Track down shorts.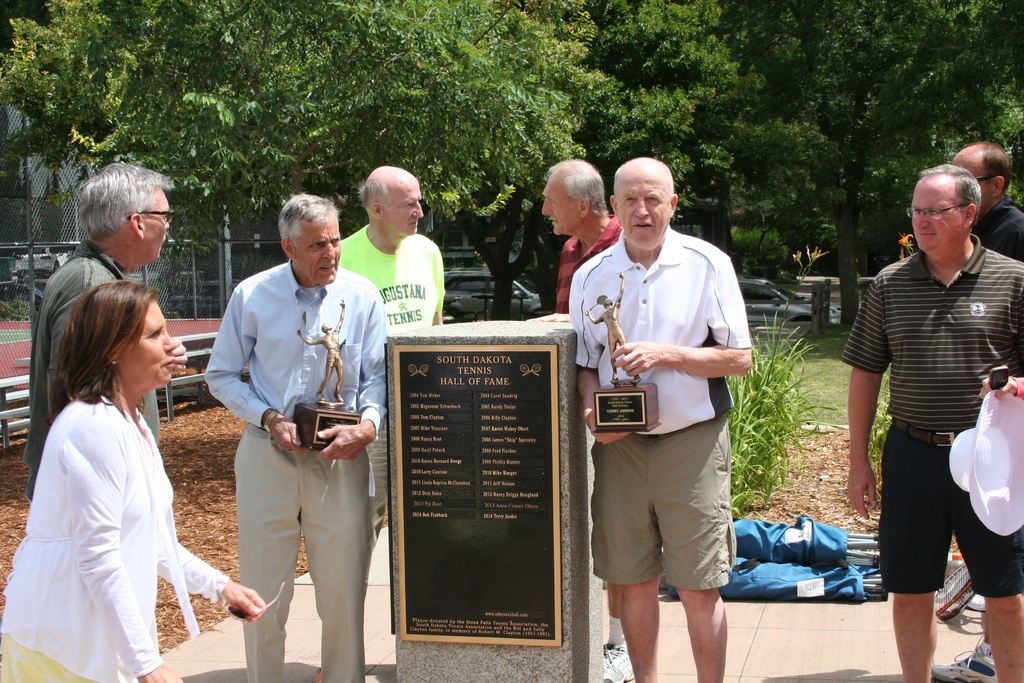
Tracked to pyautogui.locateOnScreen(874, 431, 1023, 592).
